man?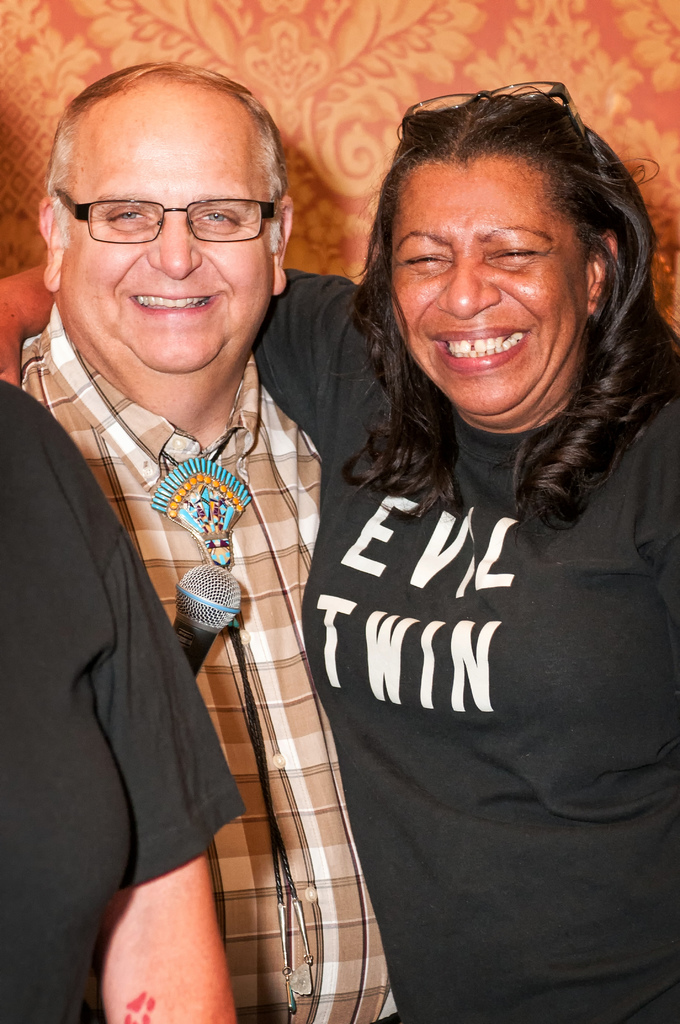
<bbox>8, 47, 321, 1000</bbox>
